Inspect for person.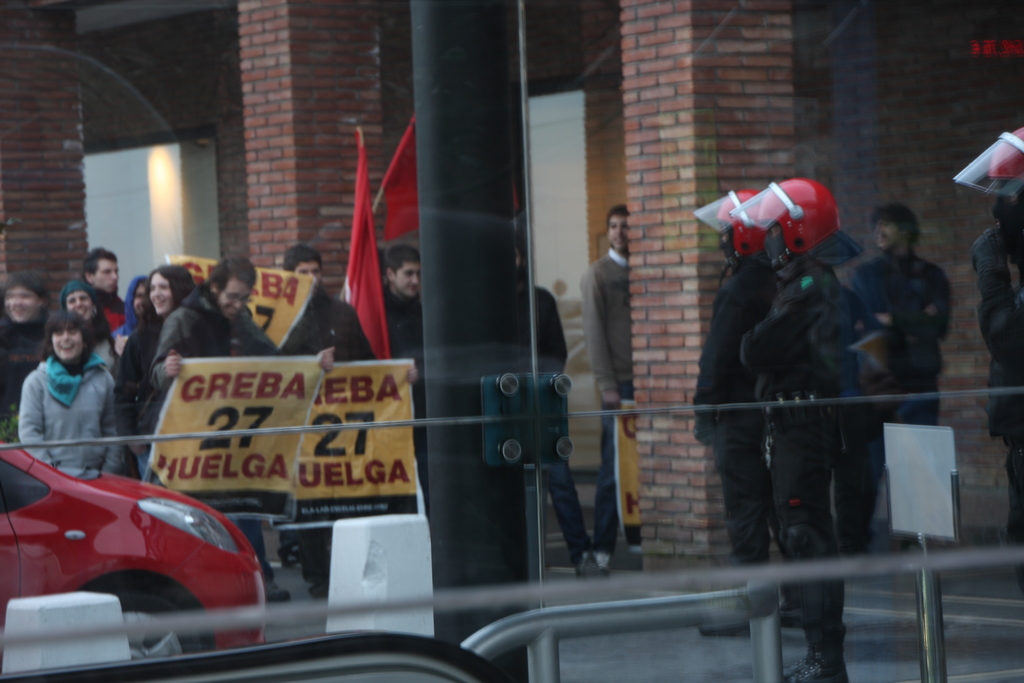
Inspection: [left=0, top=275, right=58, bottom=438].
